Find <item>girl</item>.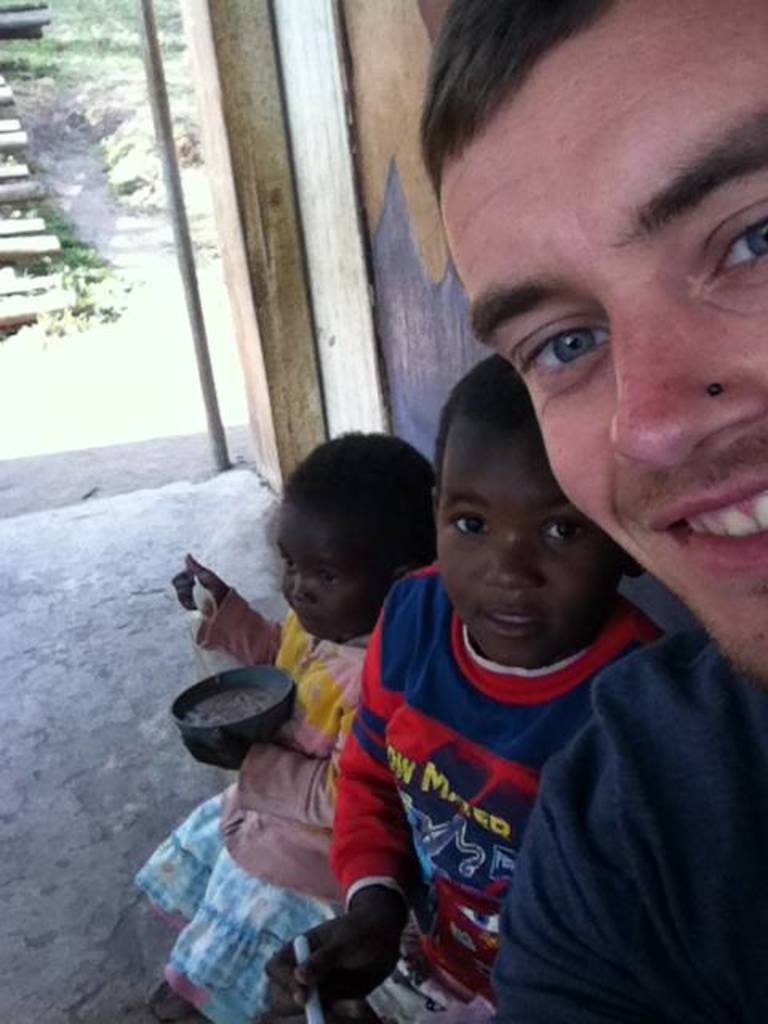
left=122, top=426, right=459, bottom=1008.
